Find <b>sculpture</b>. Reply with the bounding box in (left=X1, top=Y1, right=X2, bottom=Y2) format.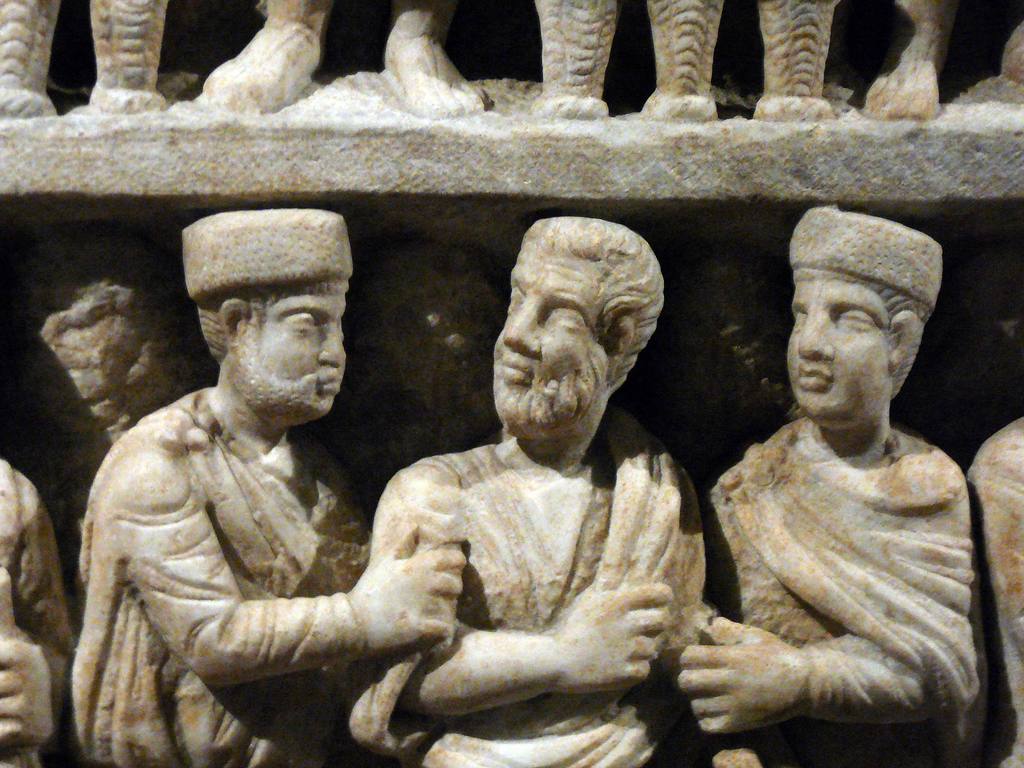
(left=334, top=209, right=771, bottom=767).
